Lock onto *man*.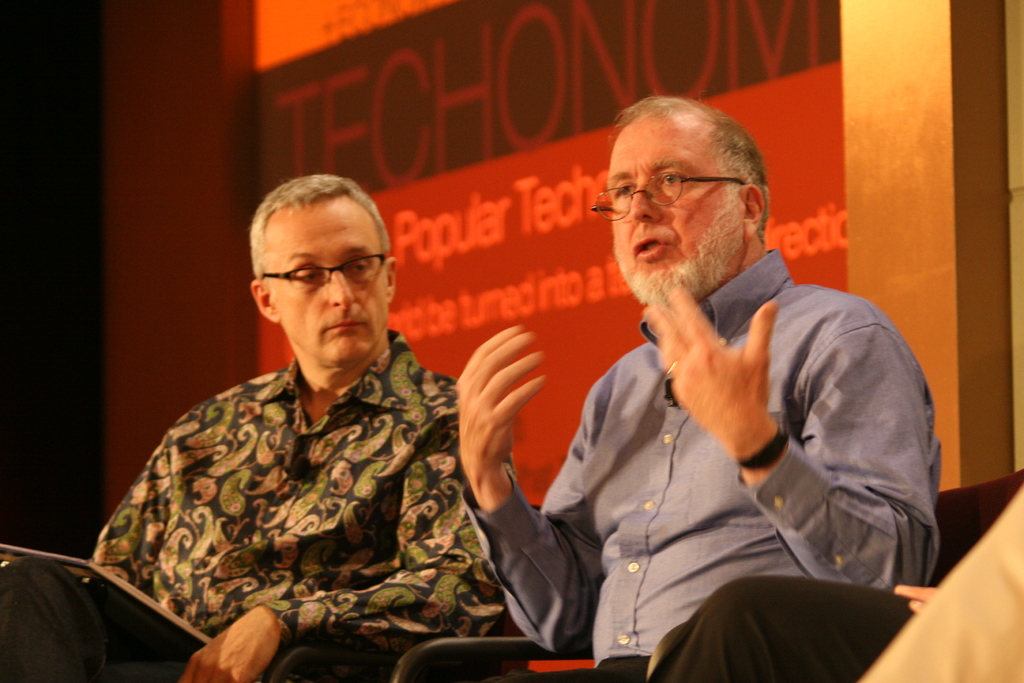
Locked: [456,94,948,682].
